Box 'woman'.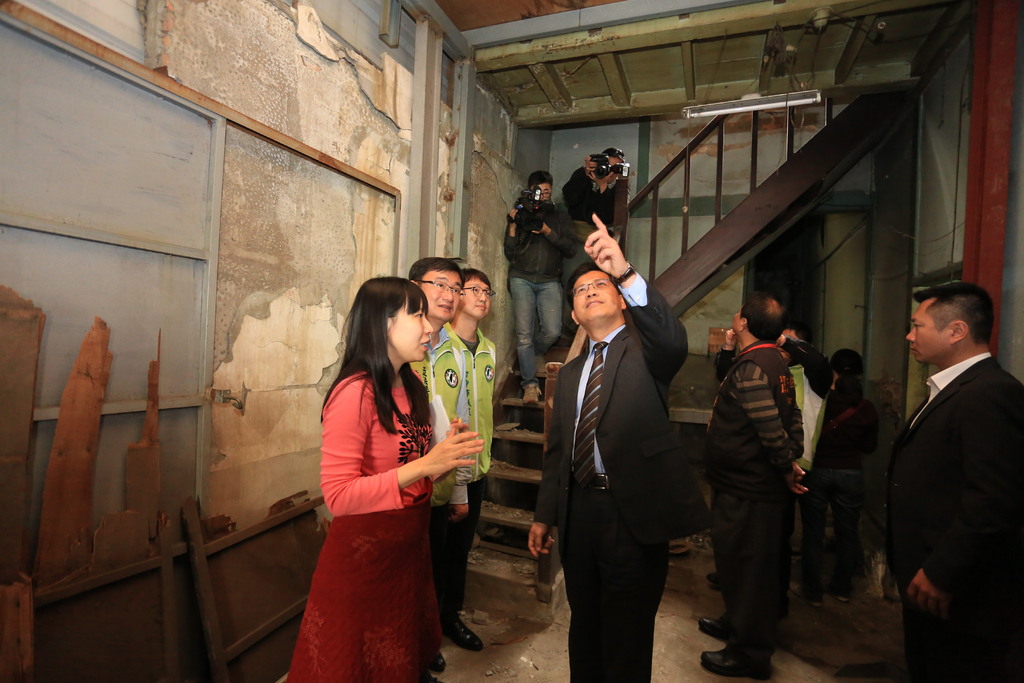
left=291, top=271, right=477, bottom=682.
